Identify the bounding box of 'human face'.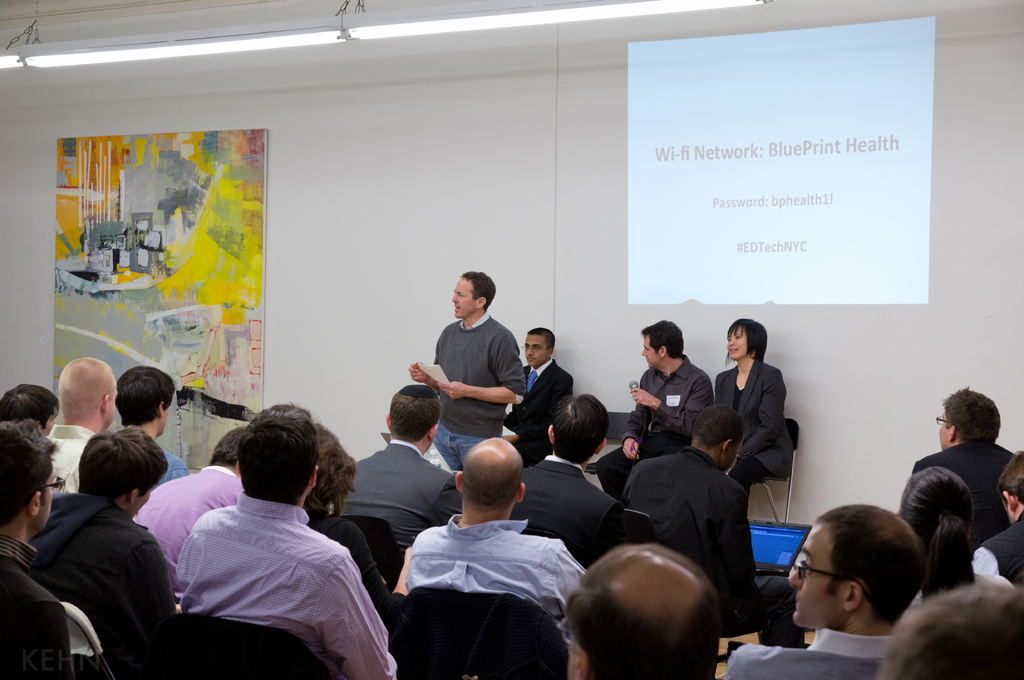
<box>641,333,661,367</box>.
